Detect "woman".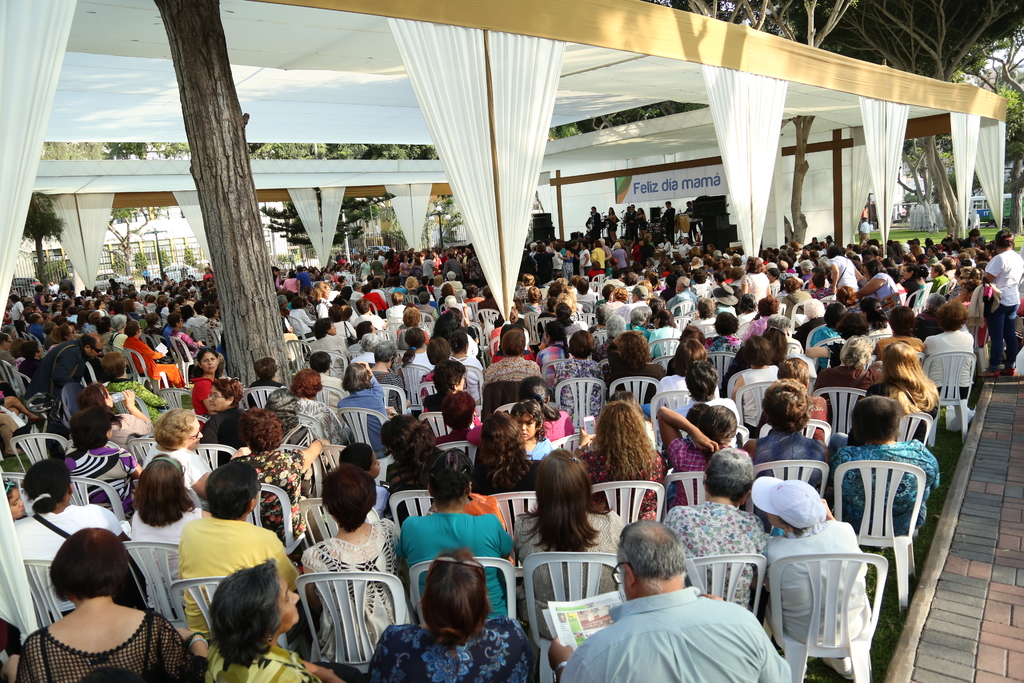
Detected at pyautogui.locateOnScreen(504, 447, 627, 638).
